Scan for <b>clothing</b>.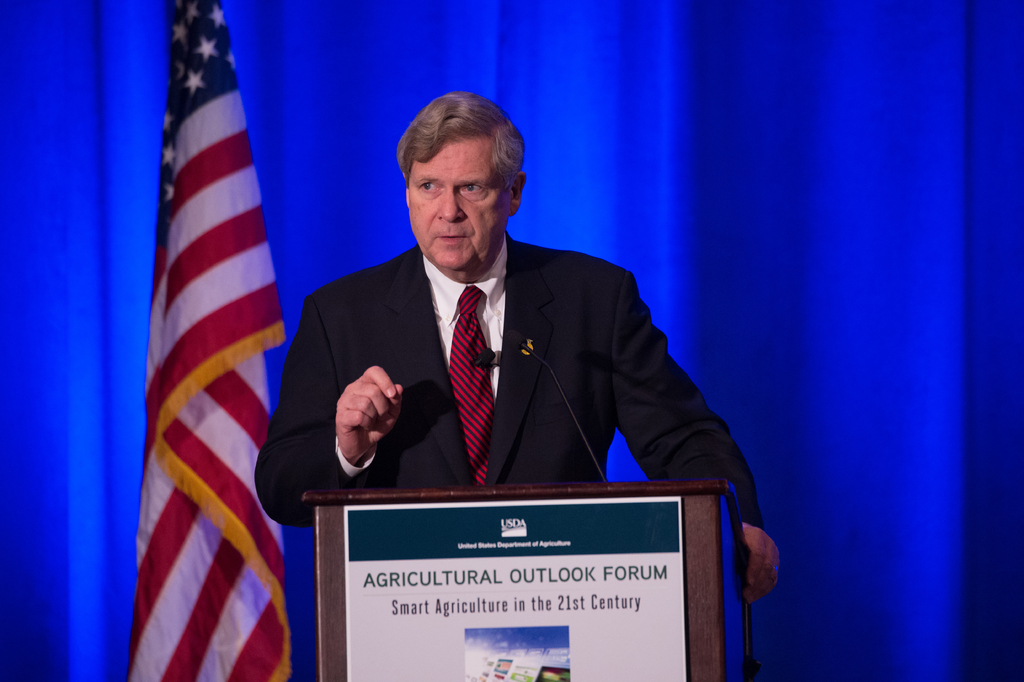
Scan result: x1=288, y1=200, x2=716, y2=533.
